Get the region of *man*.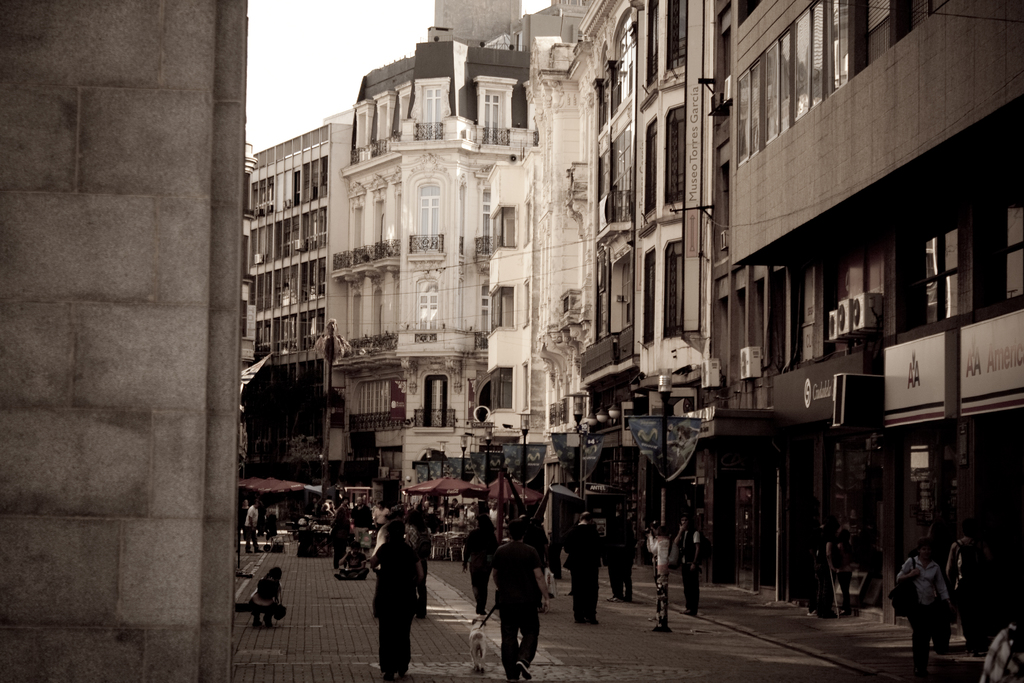
box(564, 508, 604, 625).
